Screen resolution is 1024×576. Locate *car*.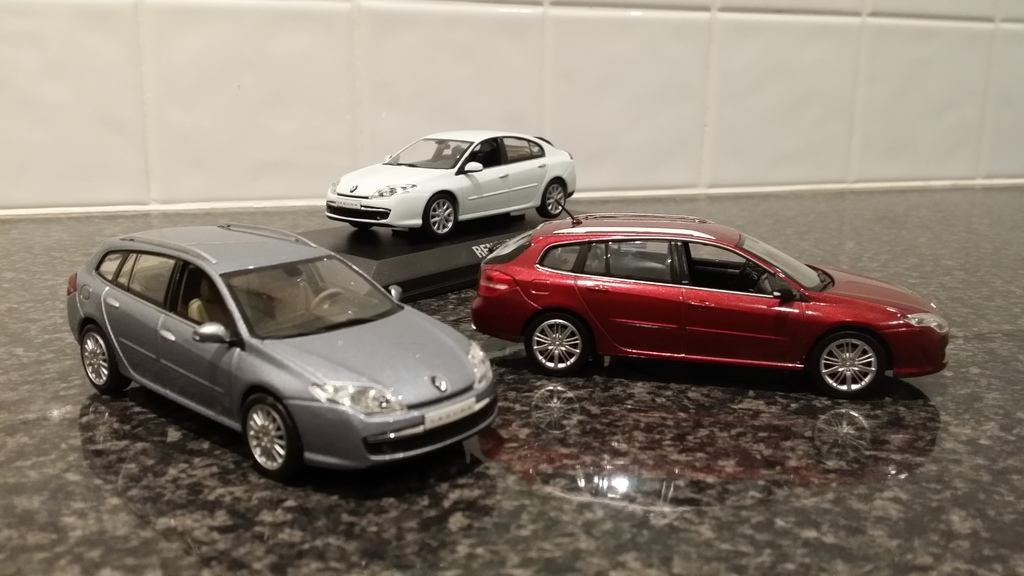
<bbox>68, 218, 499, 486</bbox>.
